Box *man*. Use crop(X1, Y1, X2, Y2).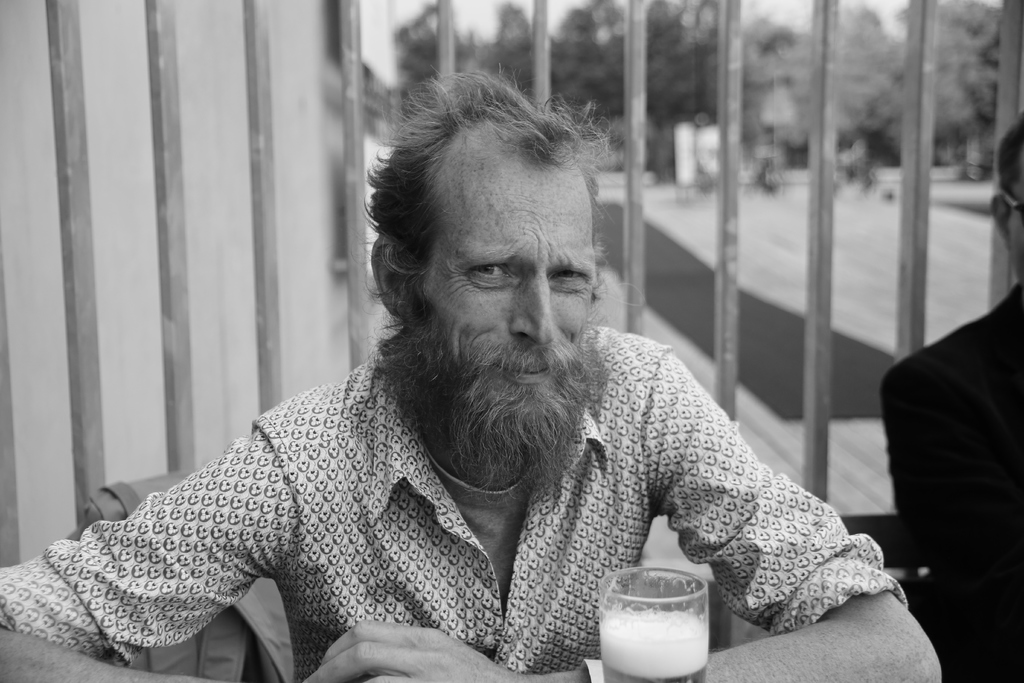
crop(79, 88, 909, 665).
